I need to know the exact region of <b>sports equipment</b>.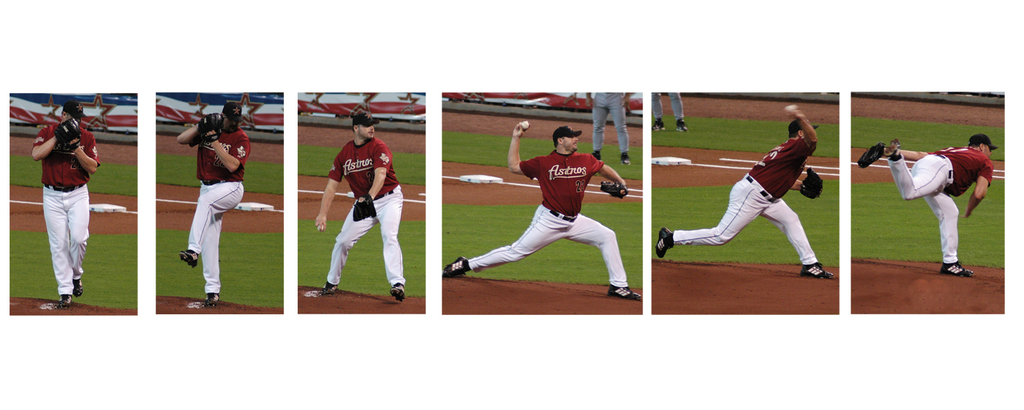
Region: pyautogui.locateOnScreen(799, 167, 822, 200).
